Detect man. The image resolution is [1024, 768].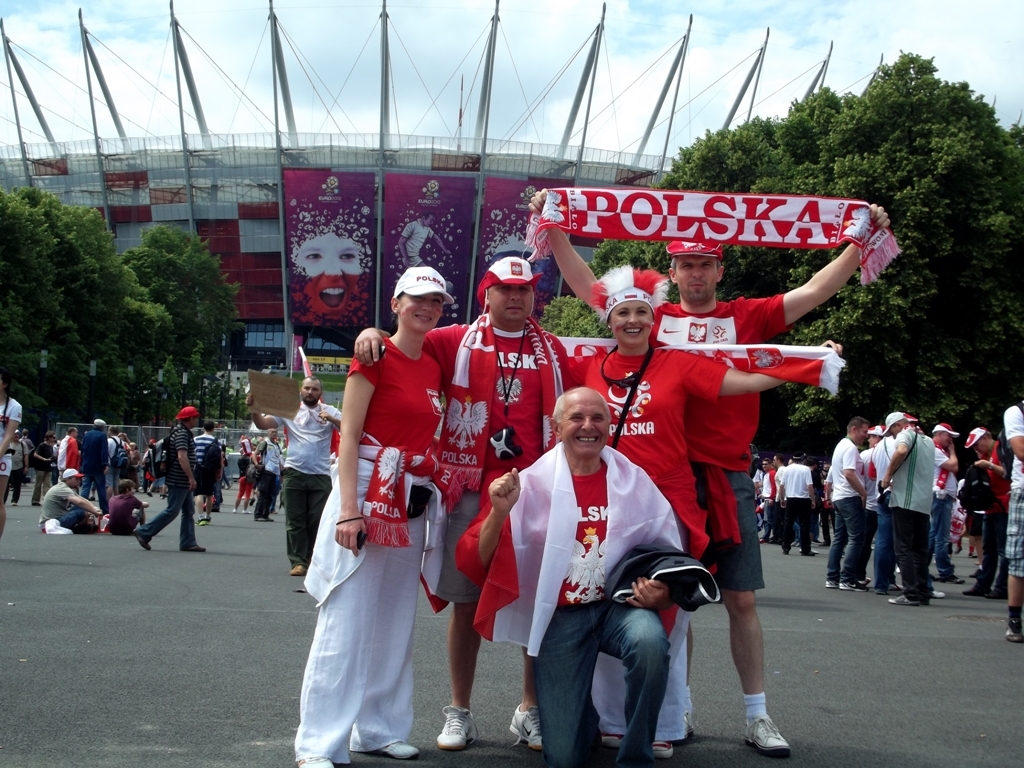
[x1=252, y1=366, x2=355, y2=596].
